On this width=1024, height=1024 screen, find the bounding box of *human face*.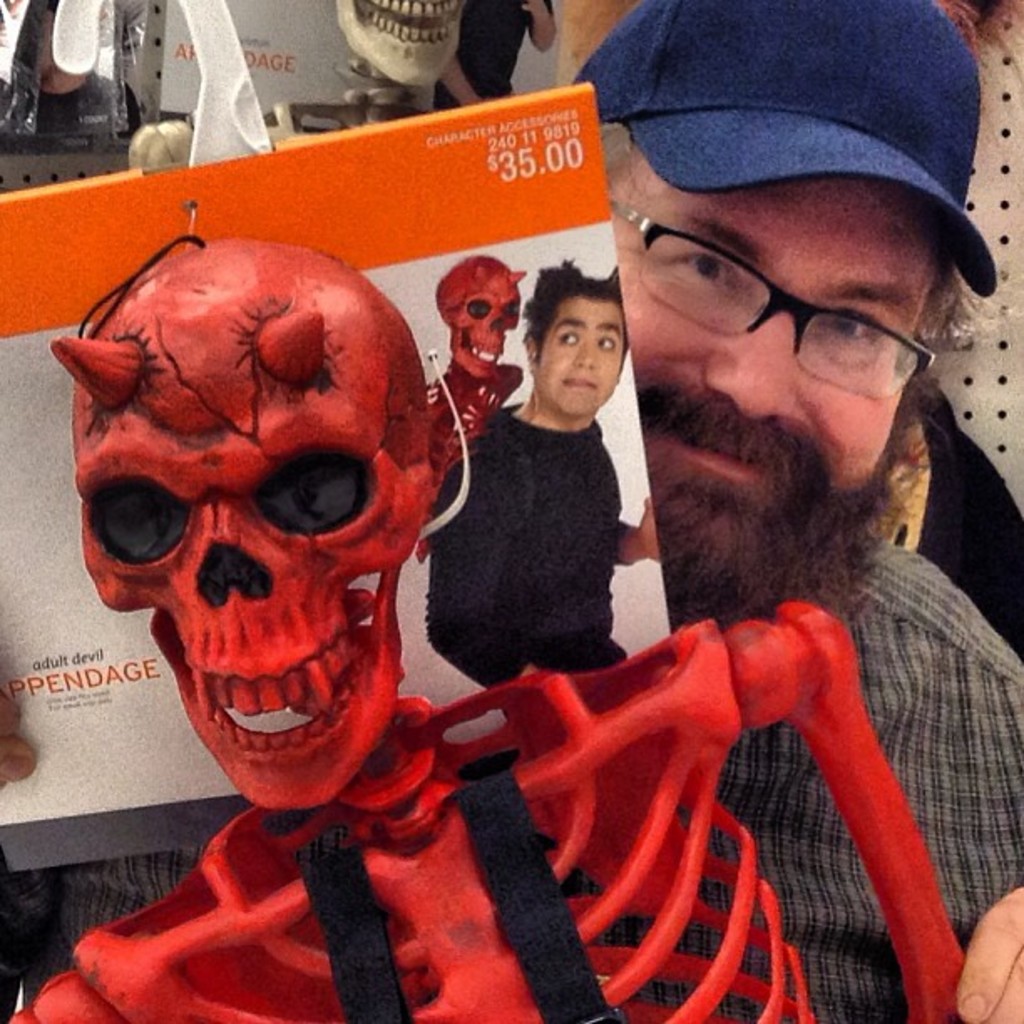
Bounding box: x1=607, y1=109, x2=989, y2=592.
